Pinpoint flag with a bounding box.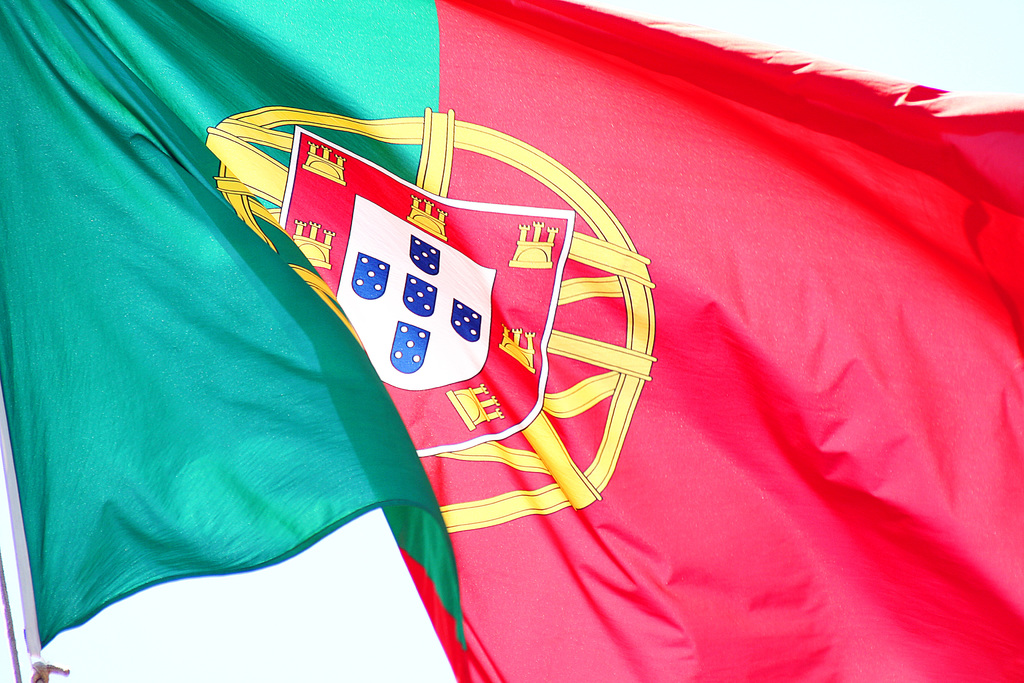
l=0, t=0, r=1023, b=682.
